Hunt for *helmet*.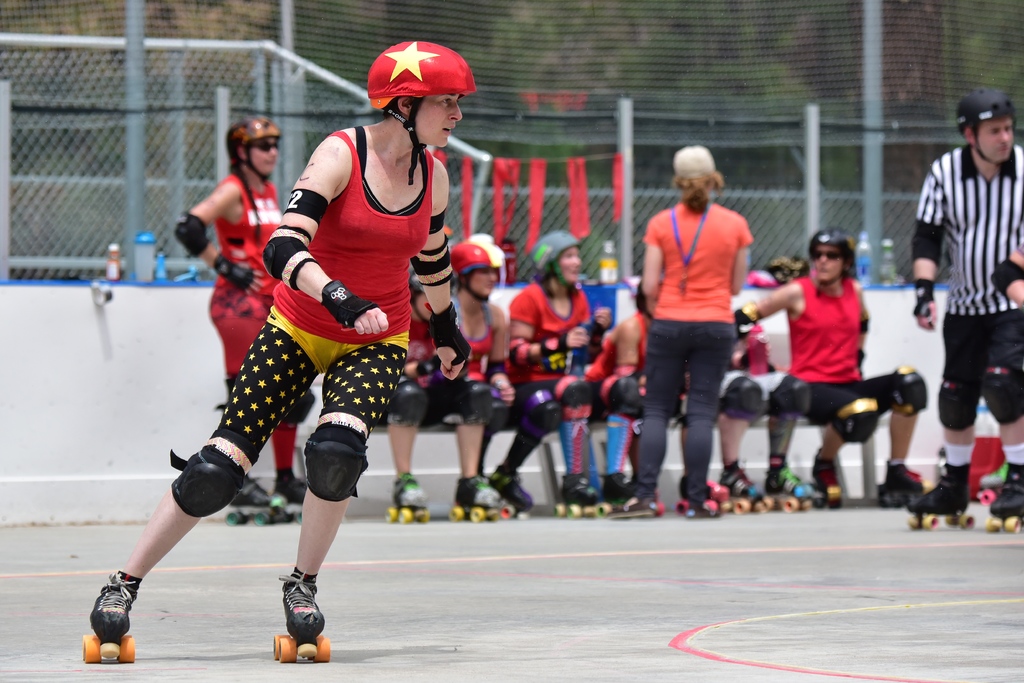
Hunted down at rect(811, 230, 857, 270).
